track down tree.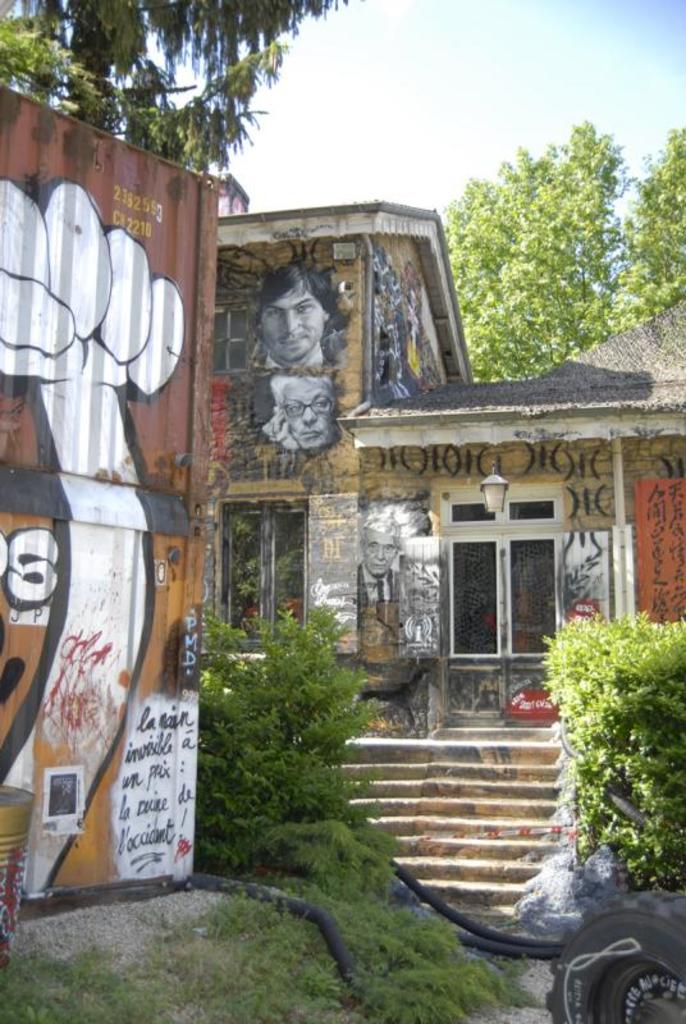
Tracked to (197, 599, 369, 876).
